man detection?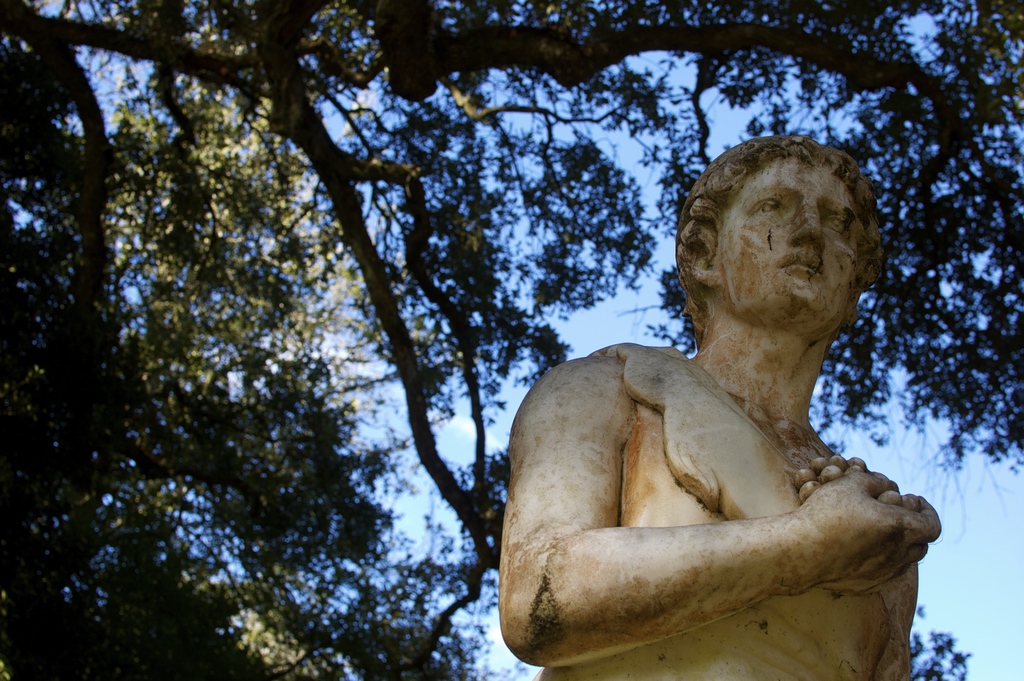
475, 100, 942, 666
